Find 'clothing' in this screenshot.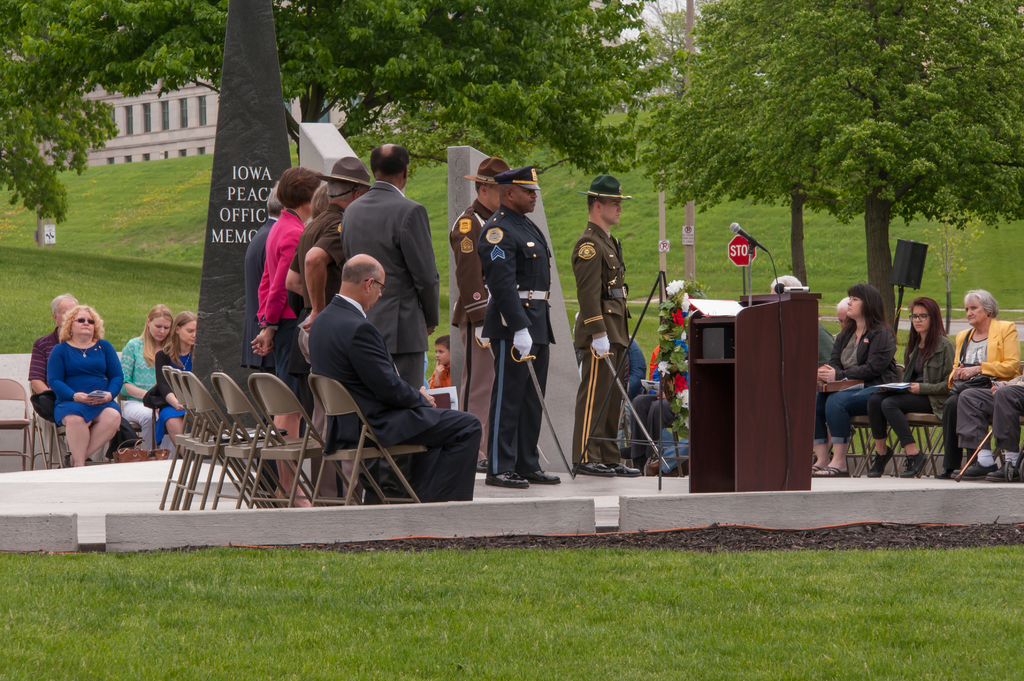
The bounding box for 'clothing' is <box>243,214,287,497</box>.
